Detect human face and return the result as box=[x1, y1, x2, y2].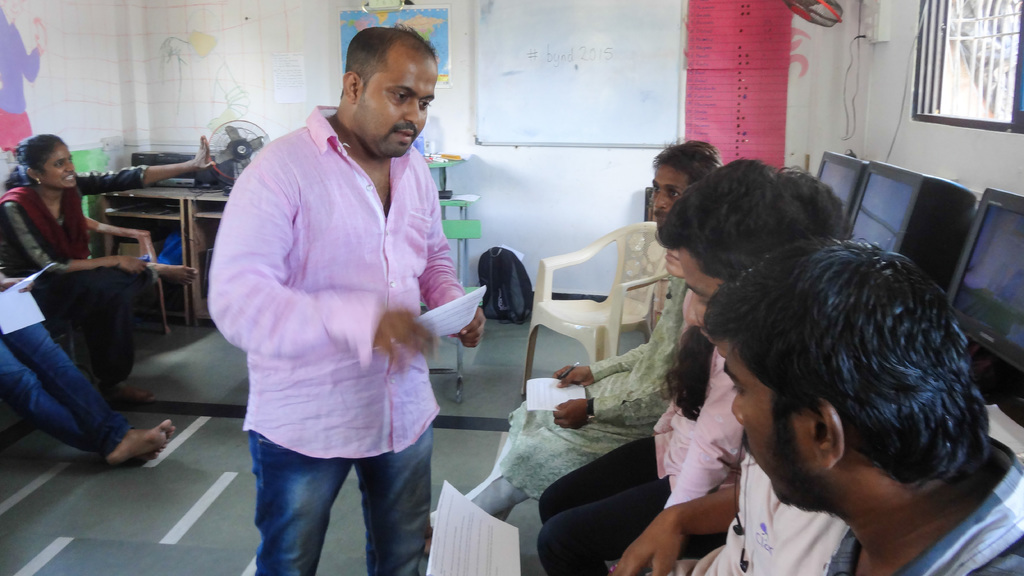
box=[723, 346, 815, 505].
